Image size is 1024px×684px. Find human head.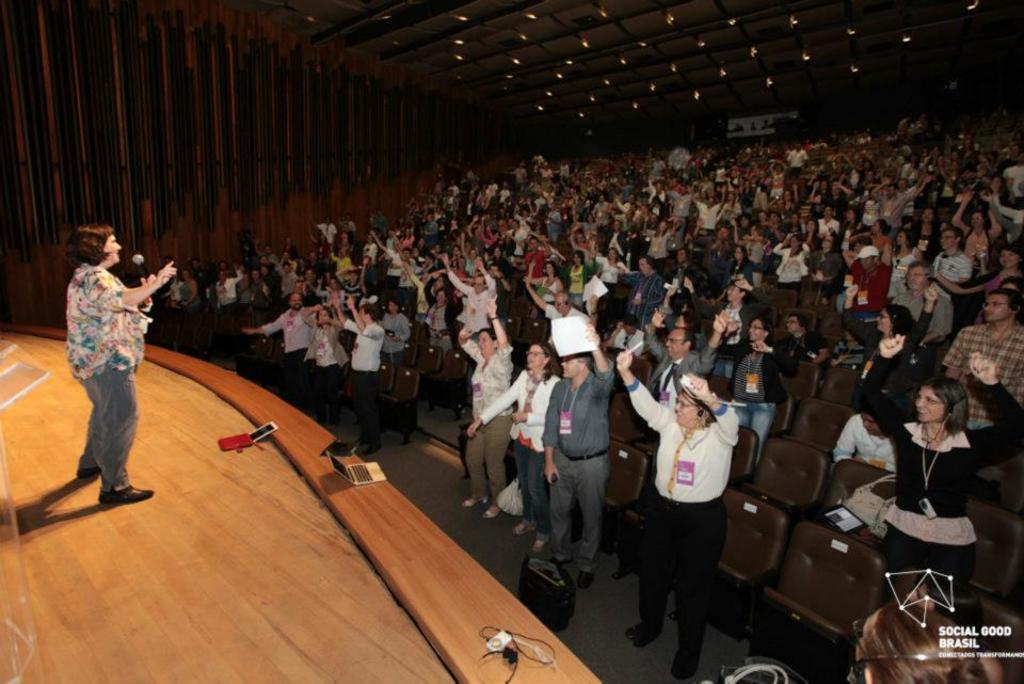
359:302:378:325.
